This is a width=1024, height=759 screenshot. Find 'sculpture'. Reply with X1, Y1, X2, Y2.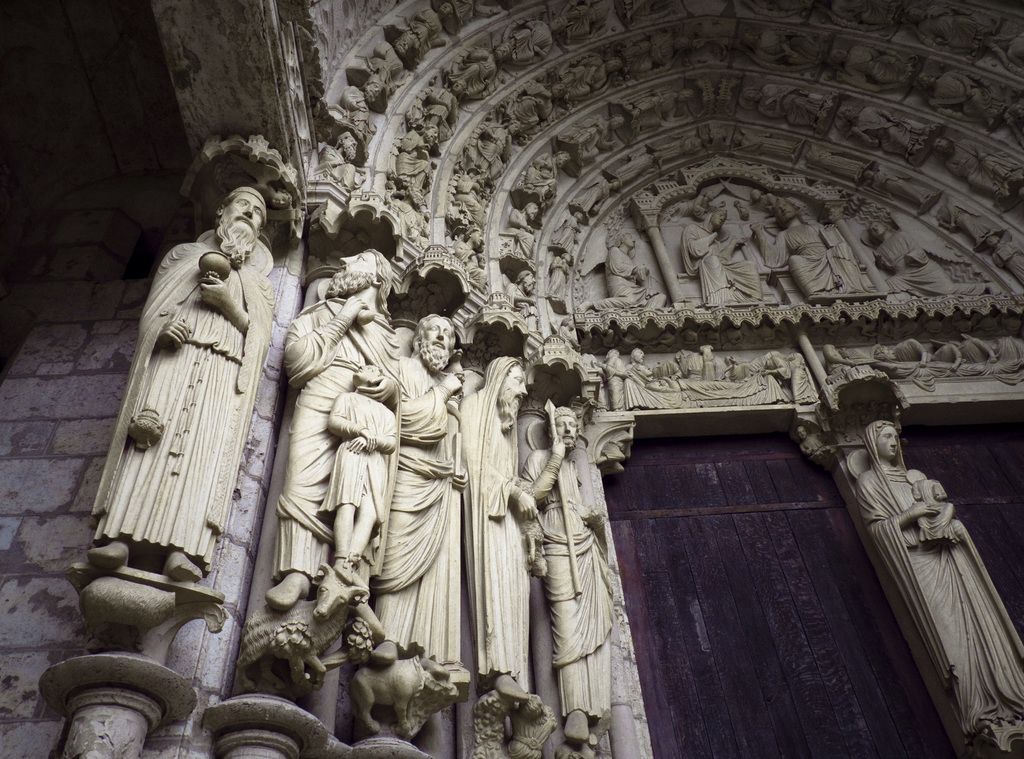
928, 135, 1023, 209.
